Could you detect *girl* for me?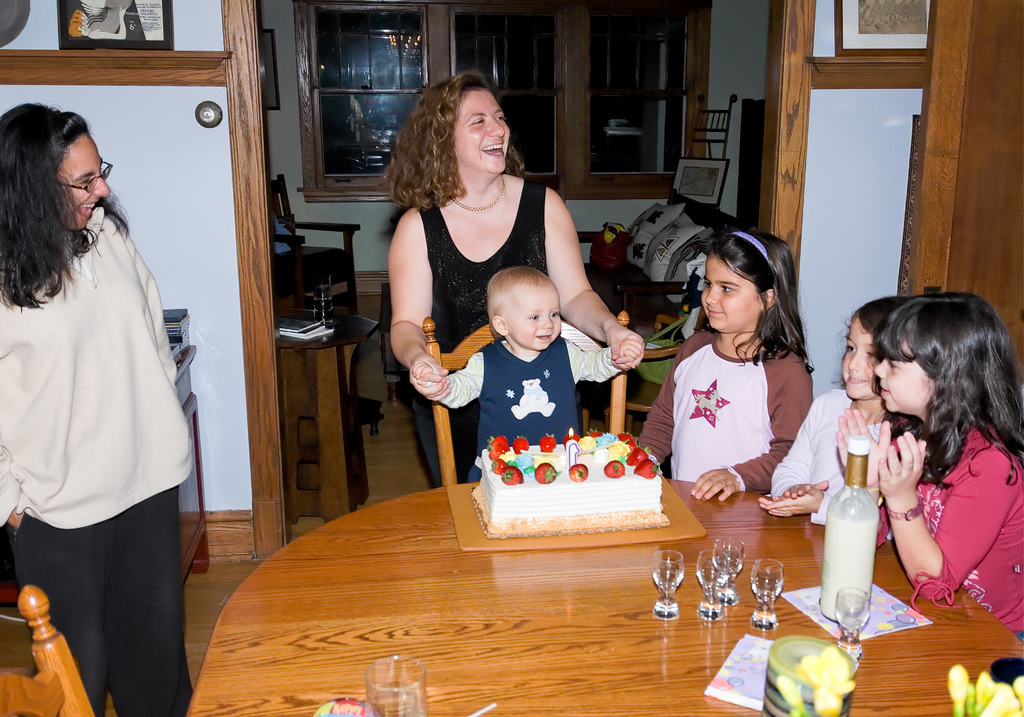
Detection result: <bbox>635, 231, 816, 500</bbox>.
